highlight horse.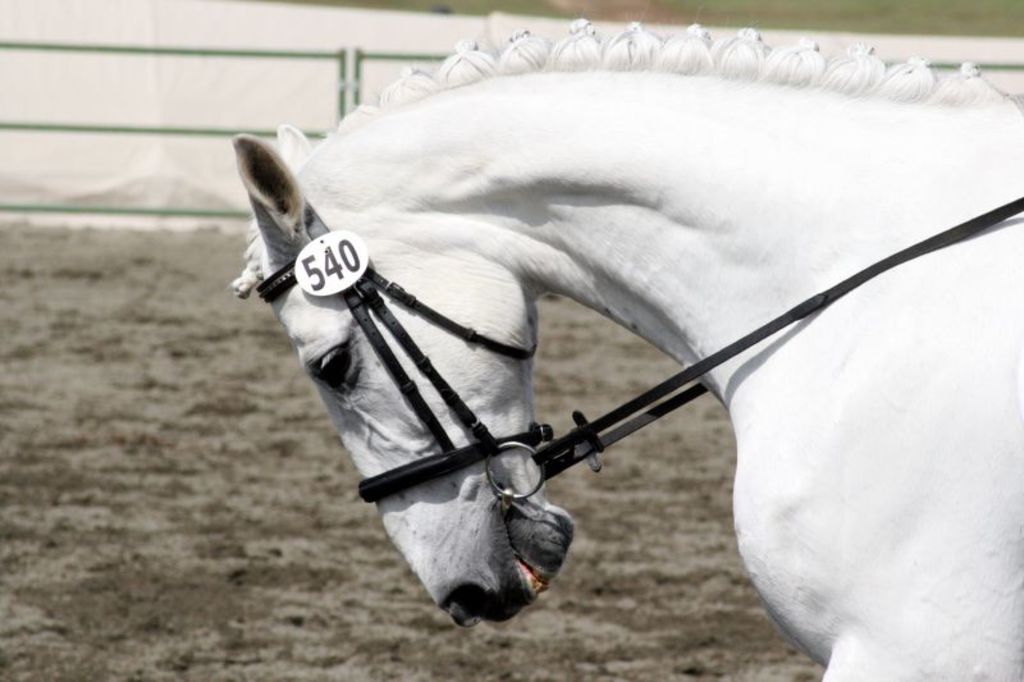
Highlighted region: 229/14/1023/681.
